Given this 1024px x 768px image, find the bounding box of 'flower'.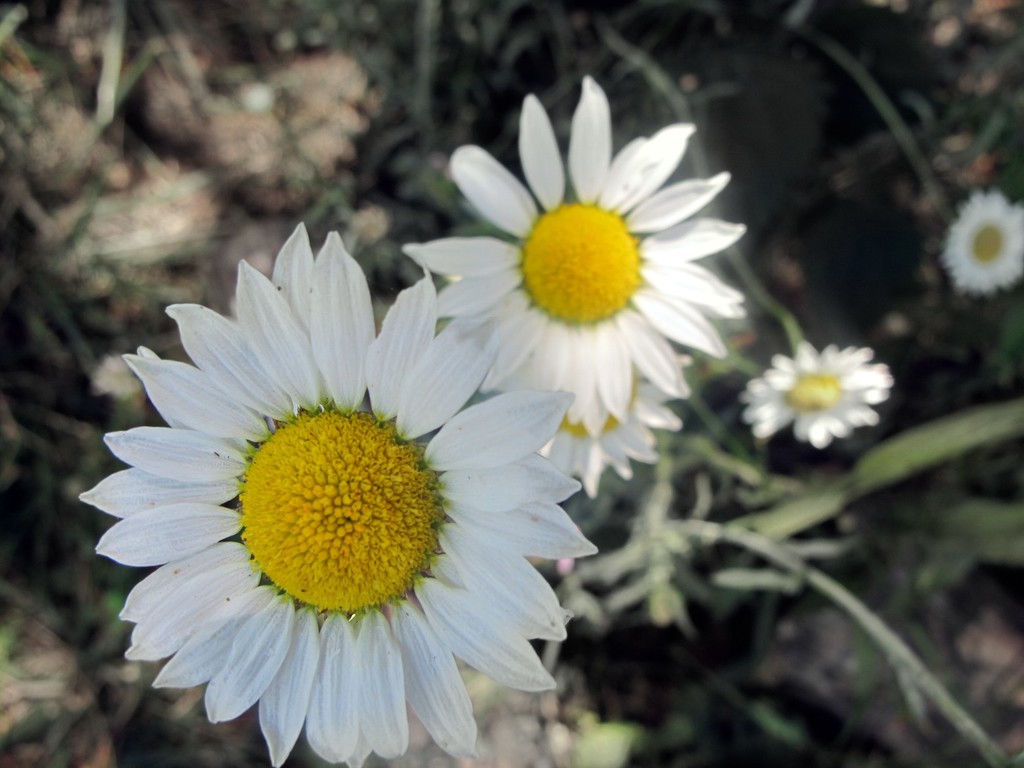
76,246,581,767.
